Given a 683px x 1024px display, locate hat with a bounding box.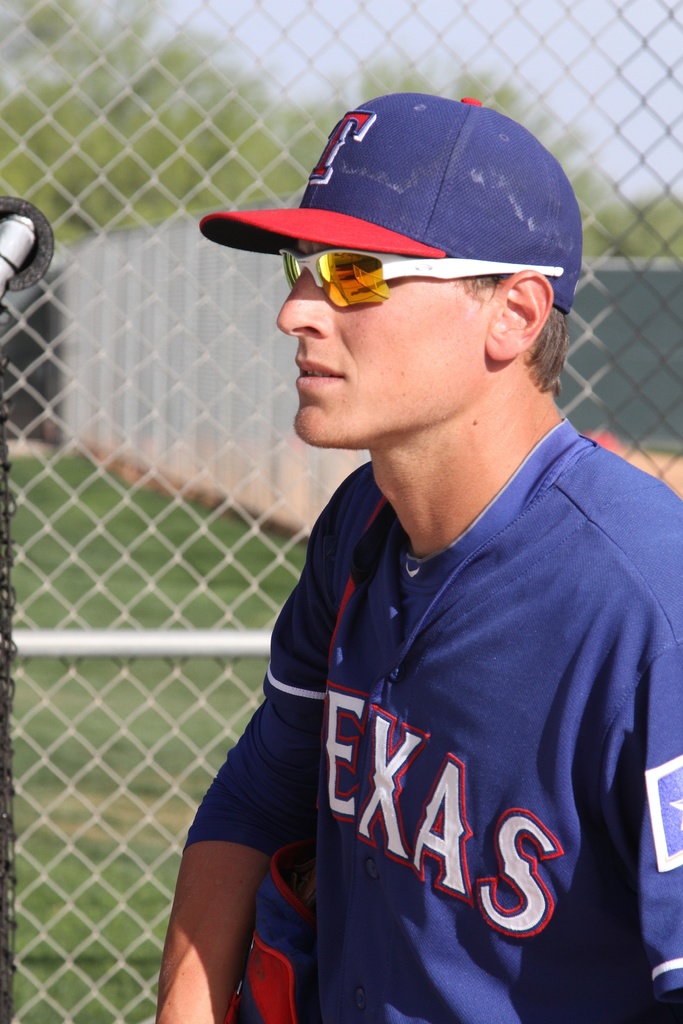
Located: 203, 87, 585, 314.
